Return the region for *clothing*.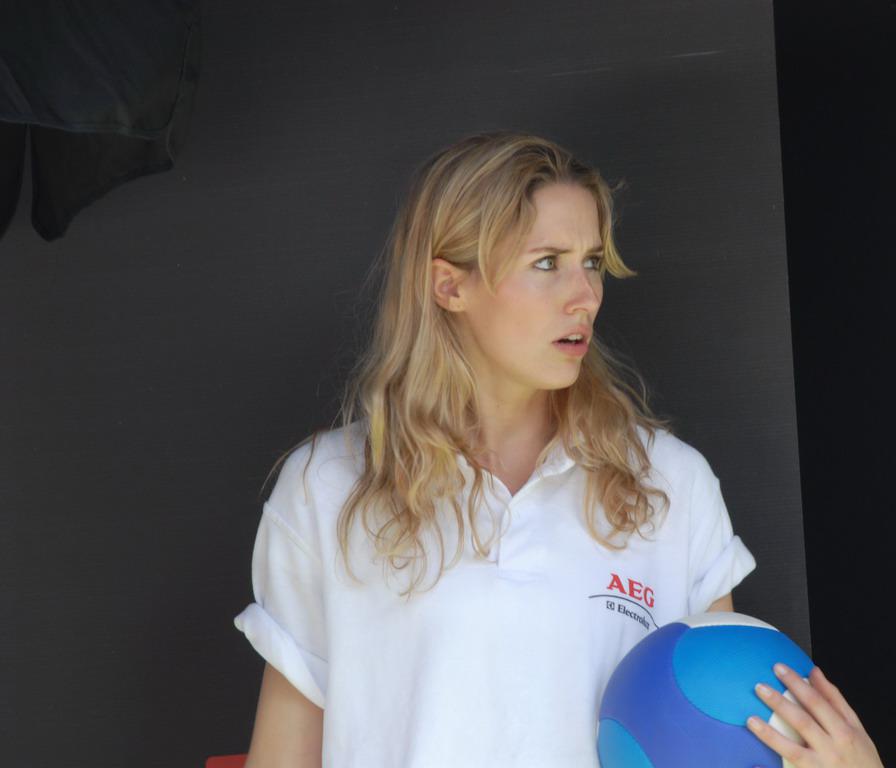
(left=222, top=384, right=794, bottom=767).
